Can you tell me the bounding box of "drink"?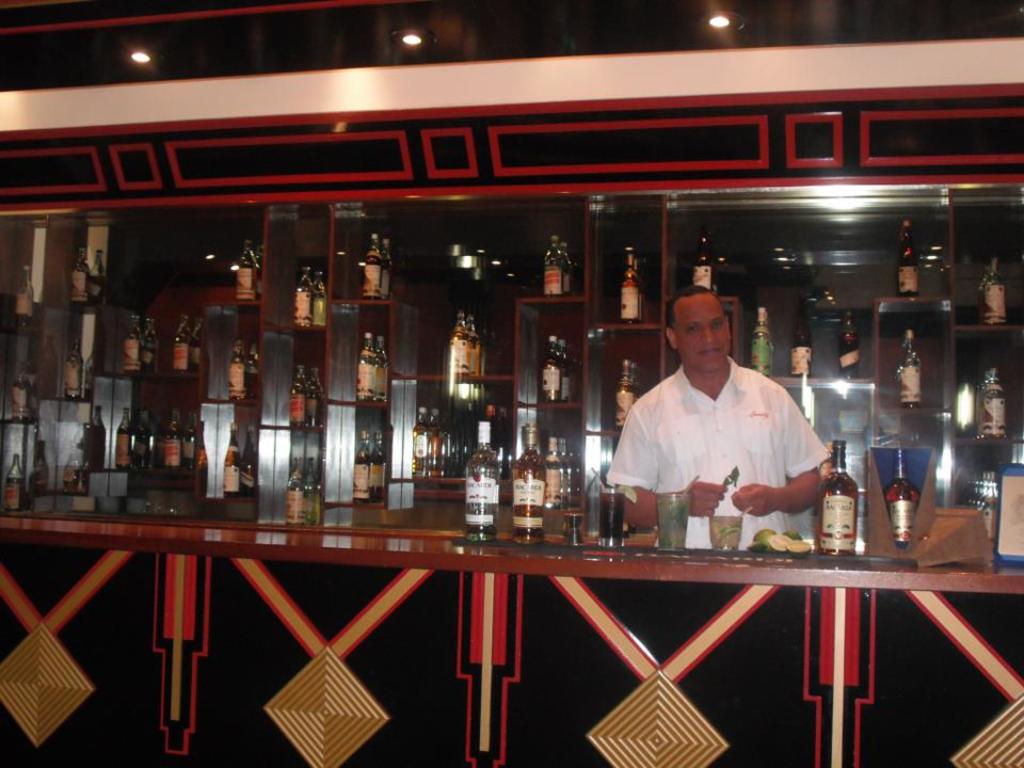
bbox=[165, 410, 185, 474].
